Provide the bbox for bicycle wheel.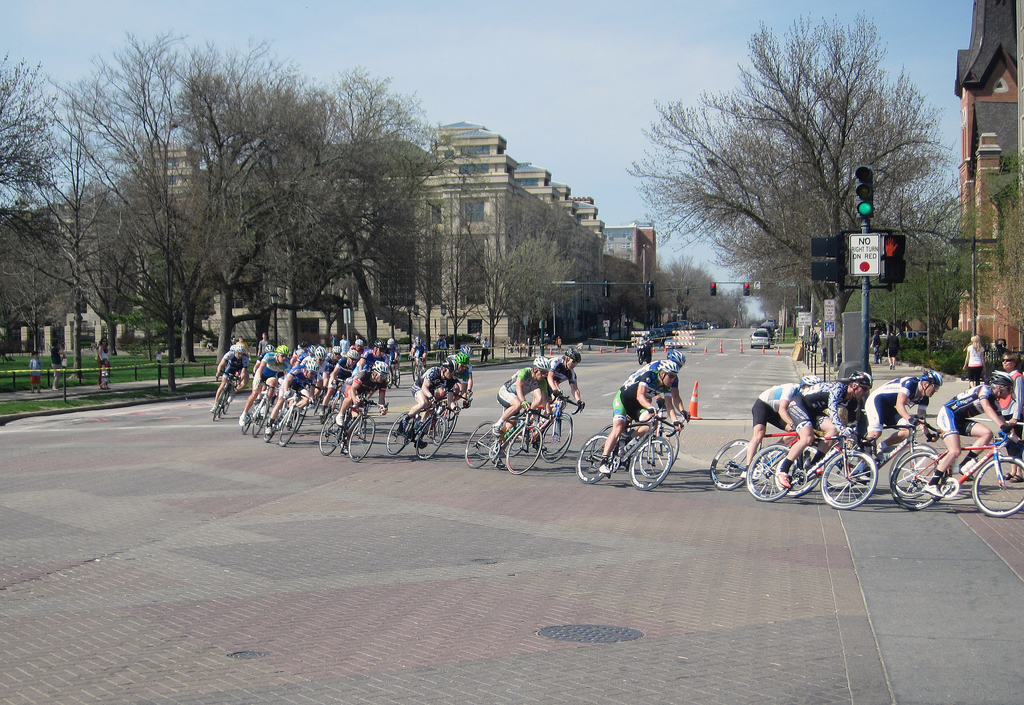
(left=314, top=396, right=323, bottom=415).
